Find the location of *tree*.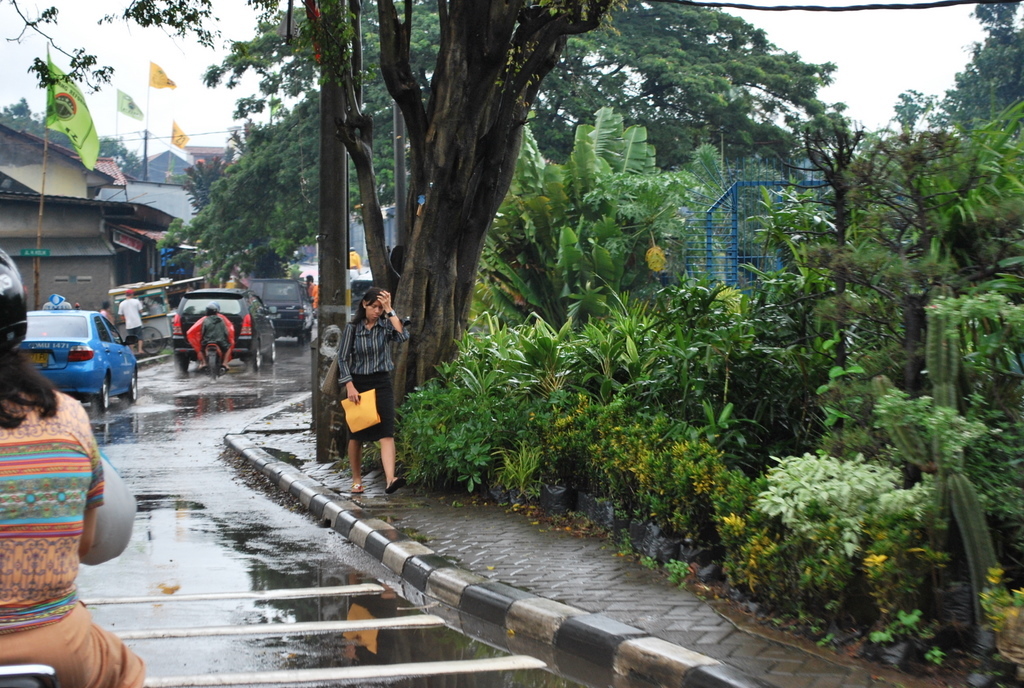
Location: bbox=[97, 0, 686, 404].
